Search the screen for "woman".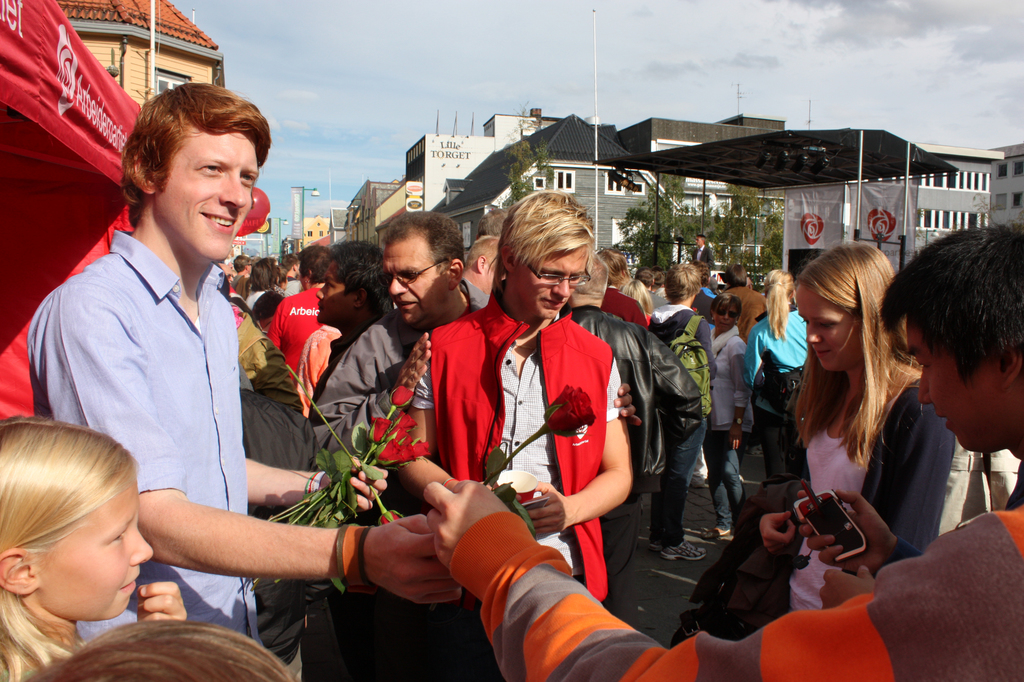
Found at 741:266:820:506.
